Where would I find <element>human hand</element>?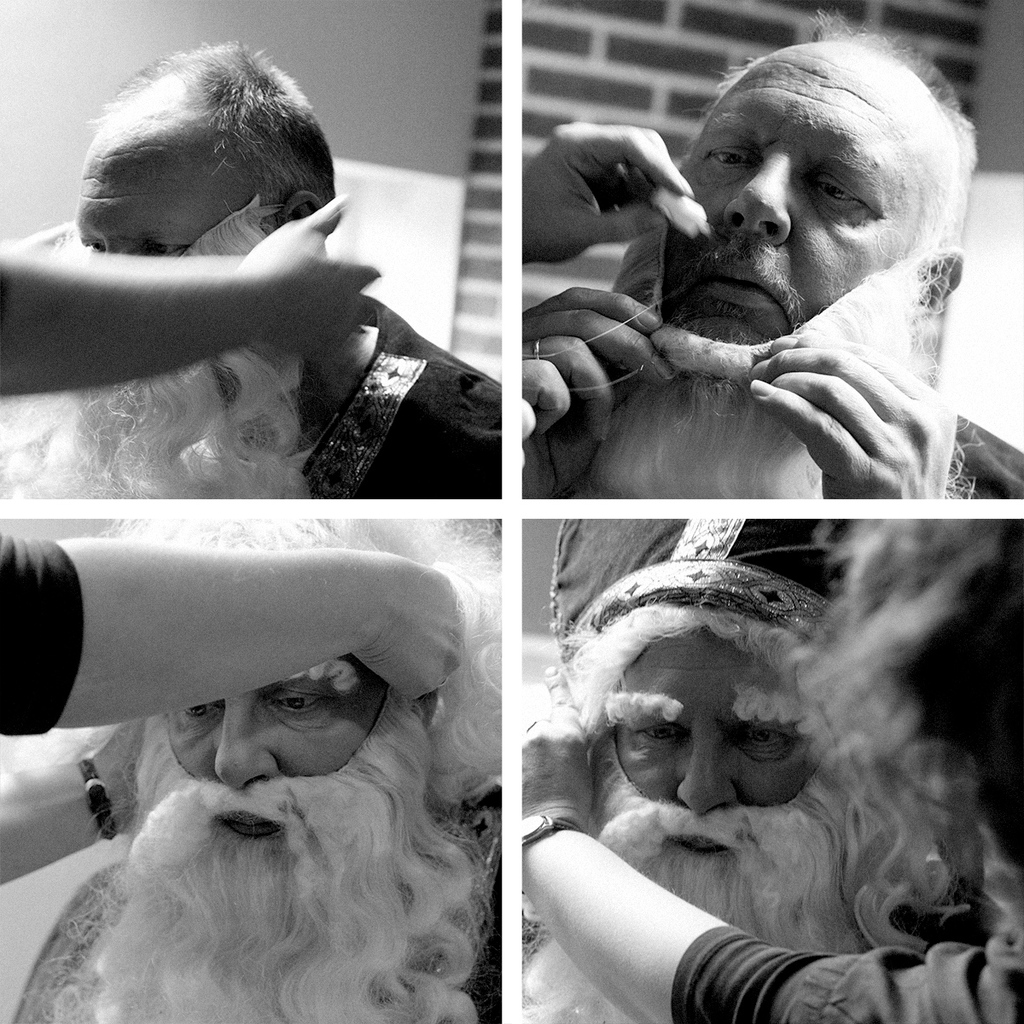
At box(521, 664, 590, 824).
